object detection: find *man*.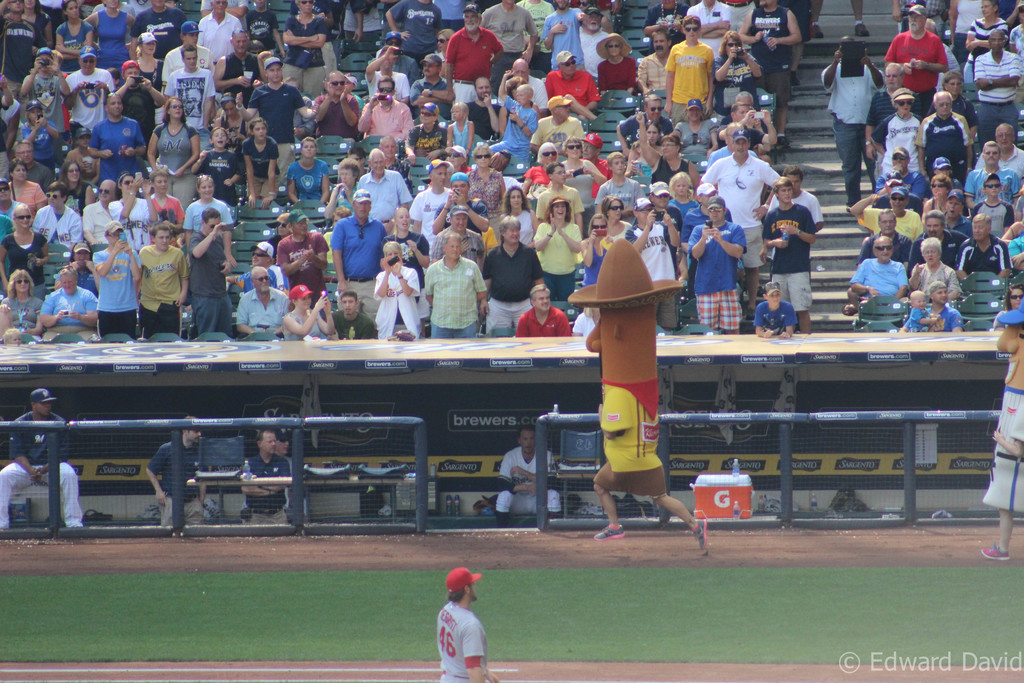
crop(90, 222, 140, 347).
